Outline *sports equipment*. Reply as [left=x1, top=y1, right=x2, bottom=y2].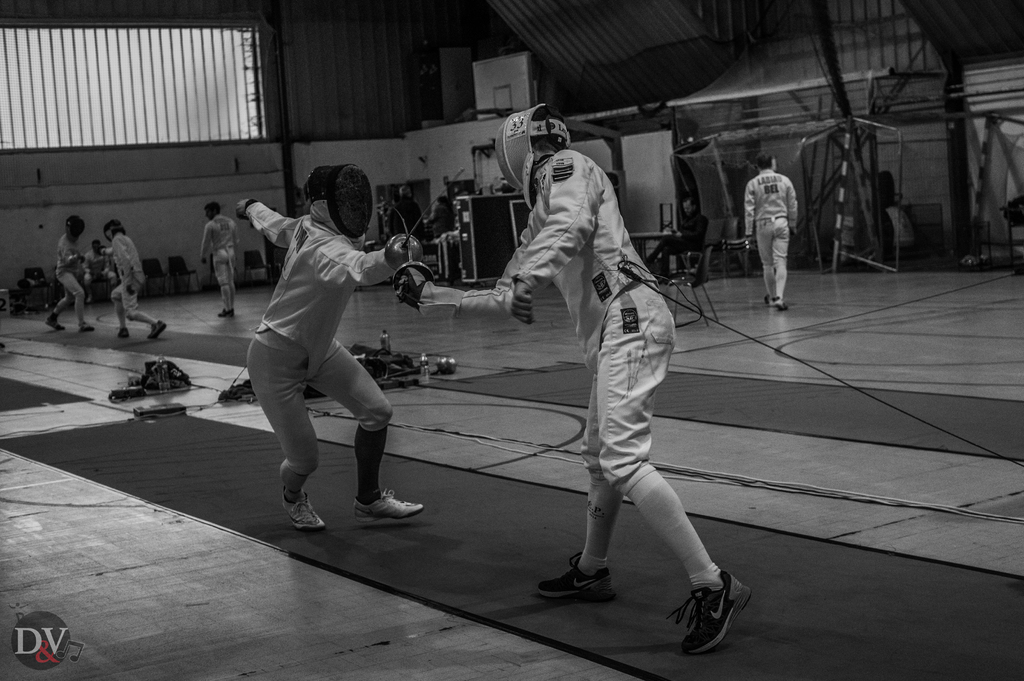
[left=102, top=219, right=121, bottom=244].
